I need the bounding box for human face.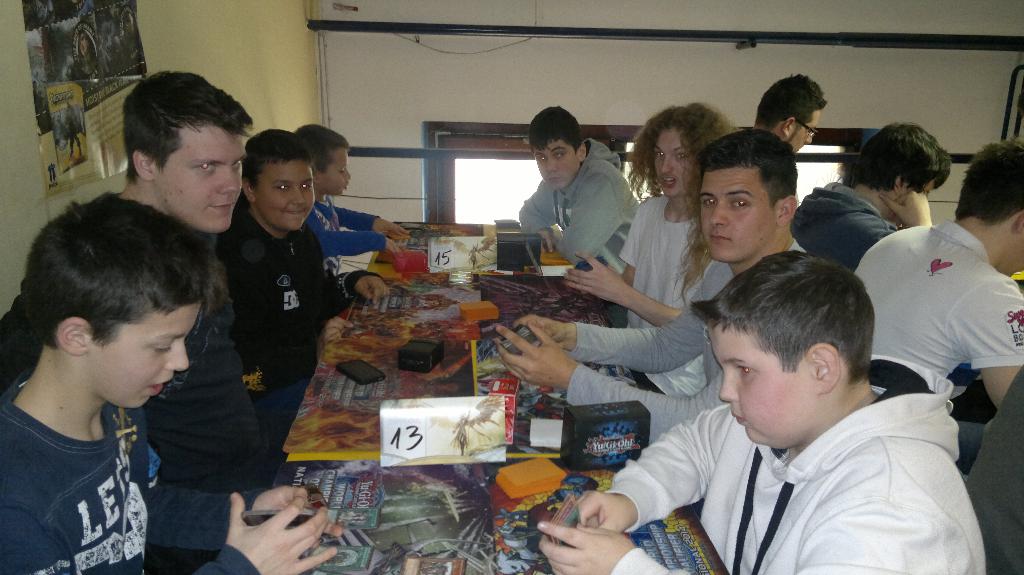
Here it is: <box>694,172,782,269</box>.
